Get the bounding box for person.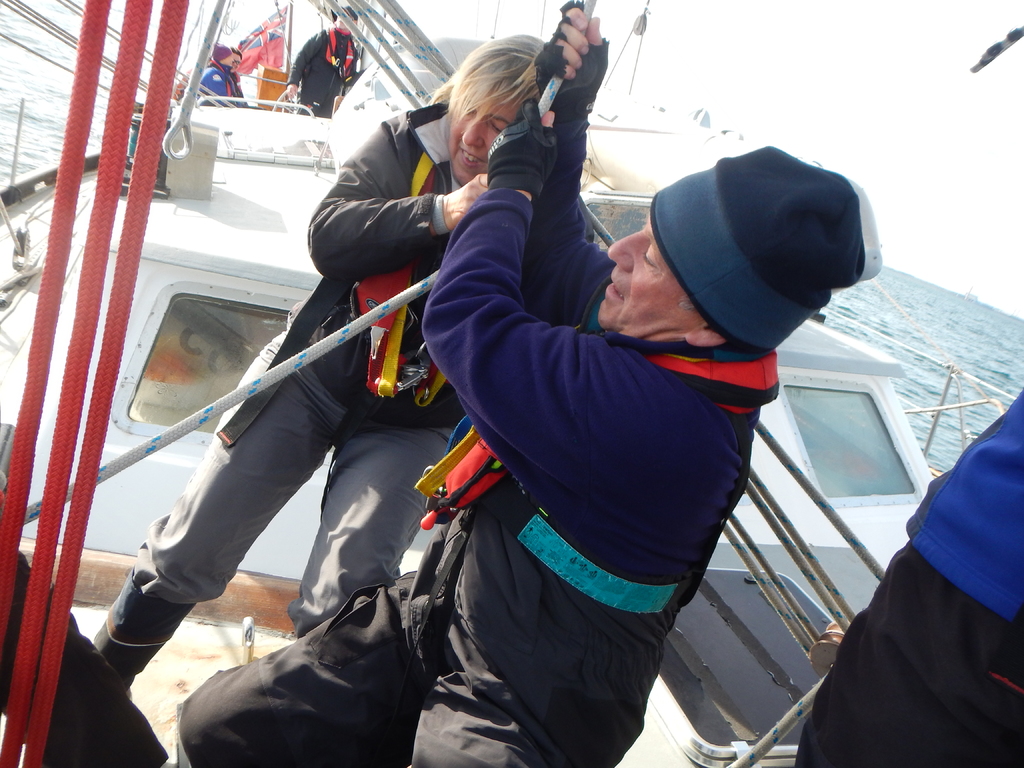
box(91, 39, 567, 696).
